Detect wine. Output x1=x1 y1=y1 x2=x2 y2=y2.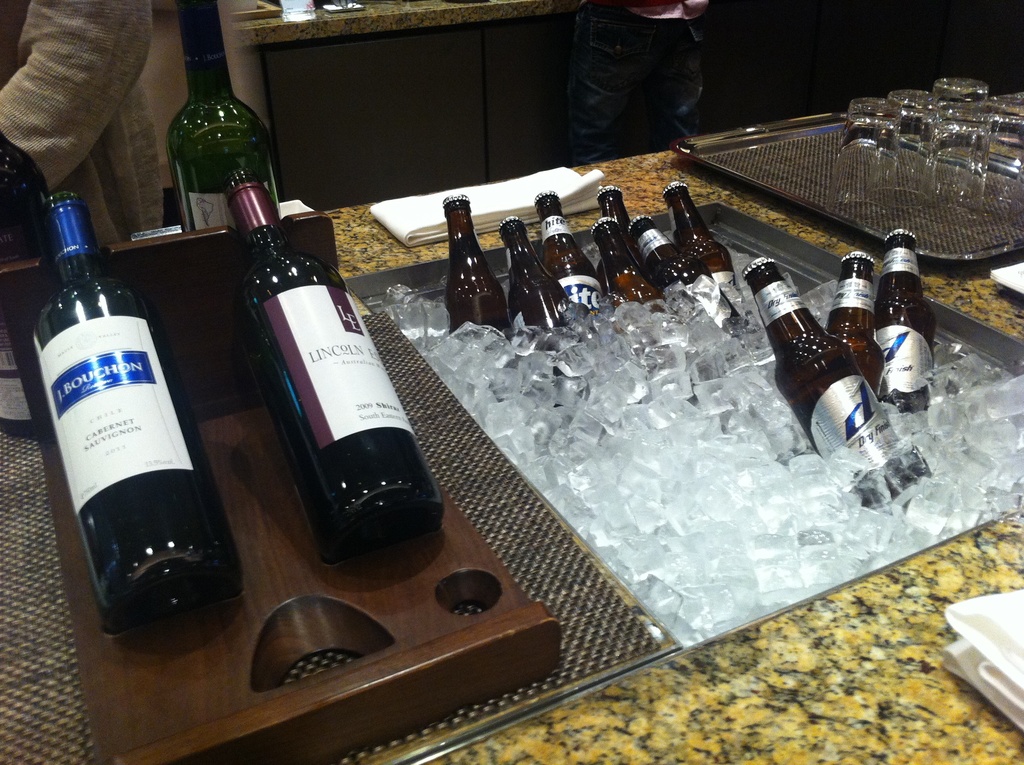
x1=593 y1=207 x2=681 y2=354.
